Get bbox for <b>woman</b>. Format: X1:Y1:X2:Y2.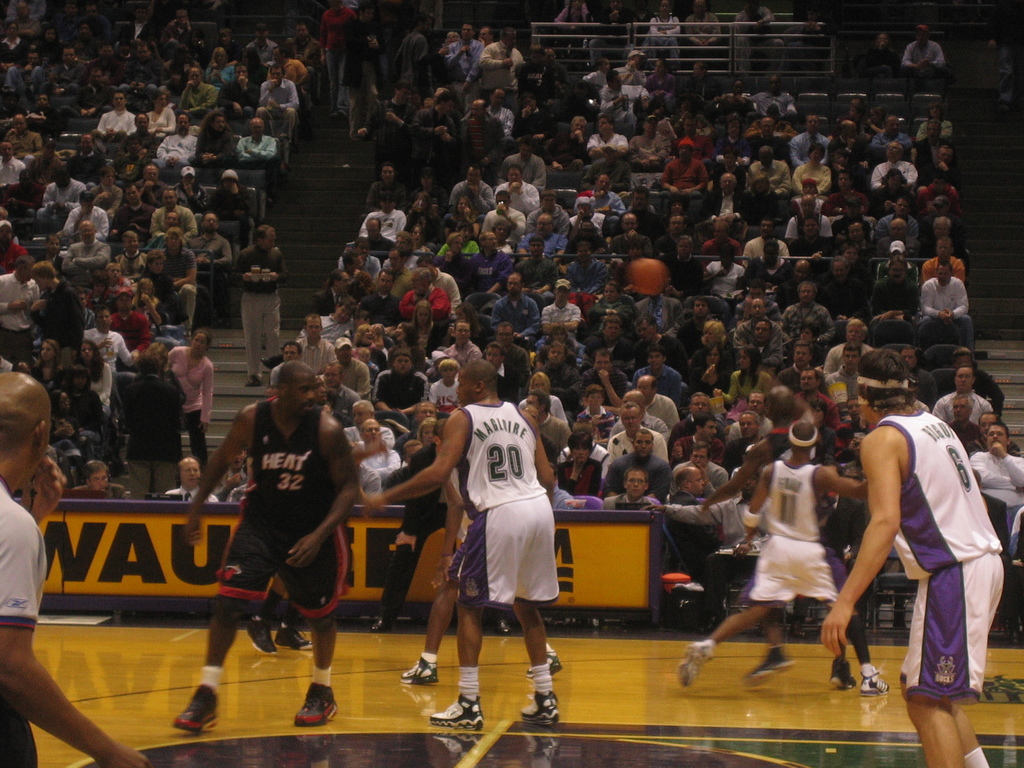
189:106:238:166.
